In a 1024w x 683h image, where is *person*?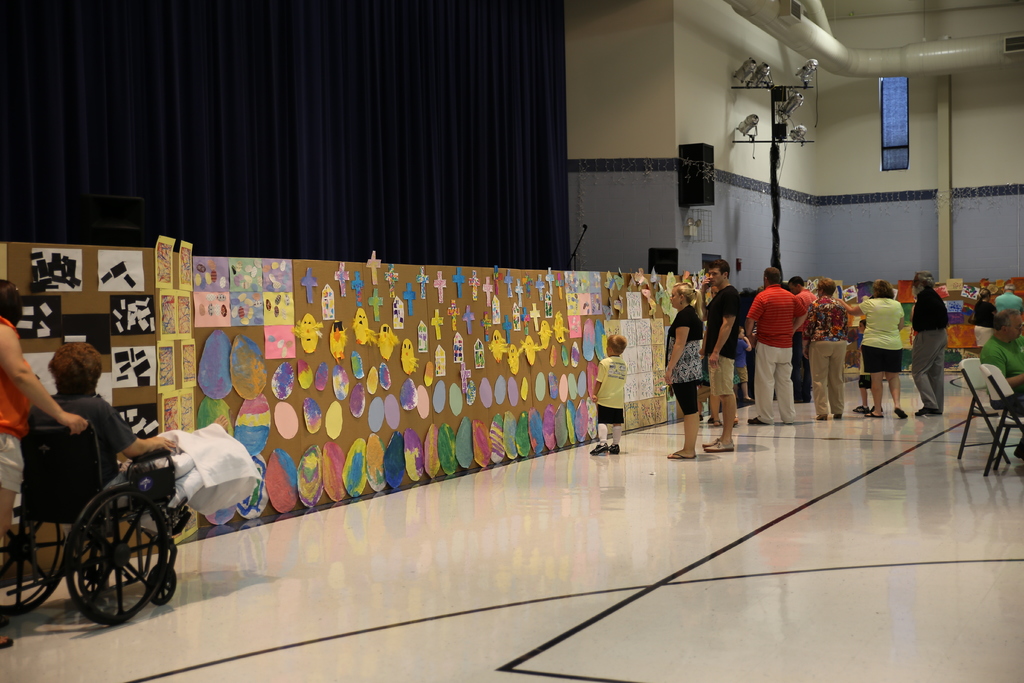
pyautogui.locateOnScreen(975, 287, 998, 347).
